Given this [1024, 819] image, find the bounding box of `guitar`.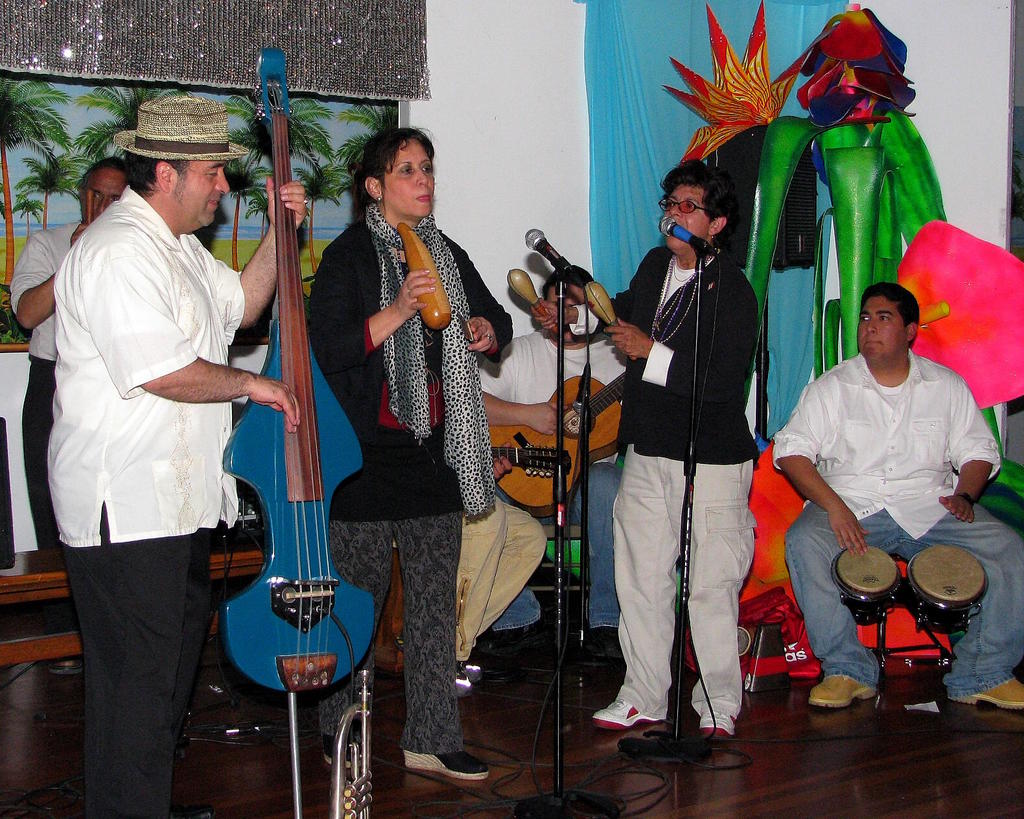
490 343 646 509.
